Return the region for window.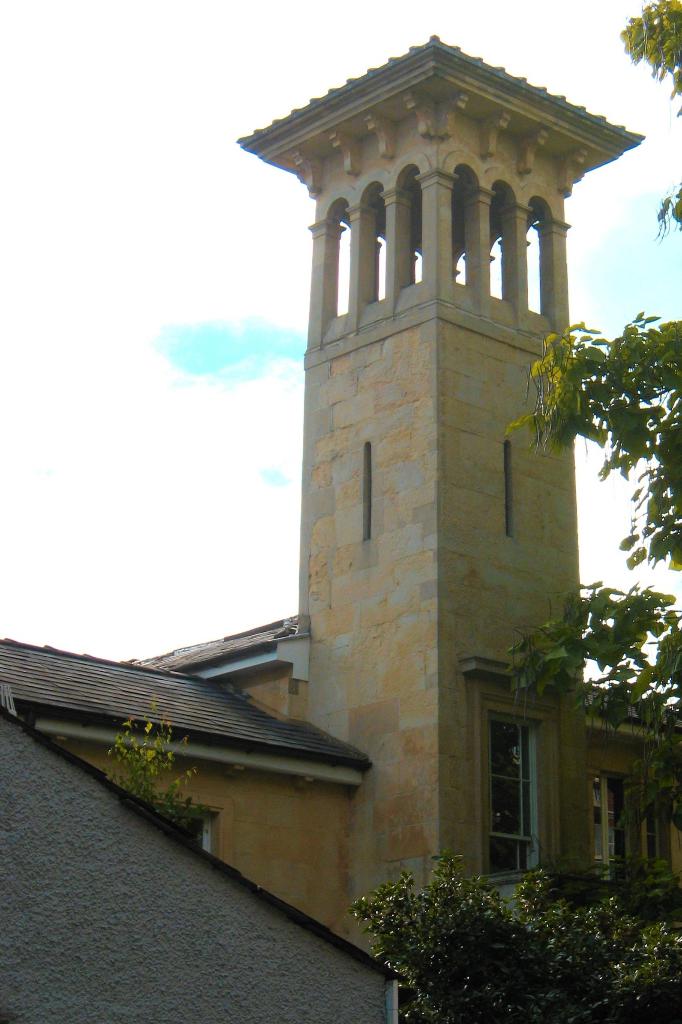
bbox=[502, 438, 514, 536].
